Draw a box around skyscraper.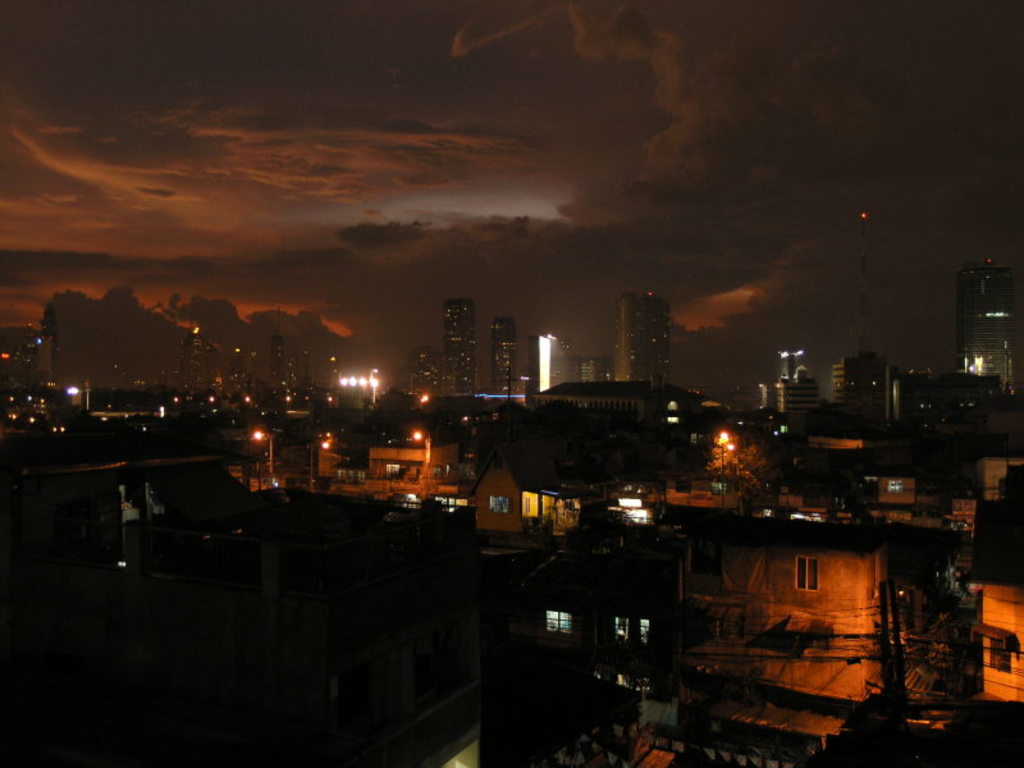
[495,316,515,385].
